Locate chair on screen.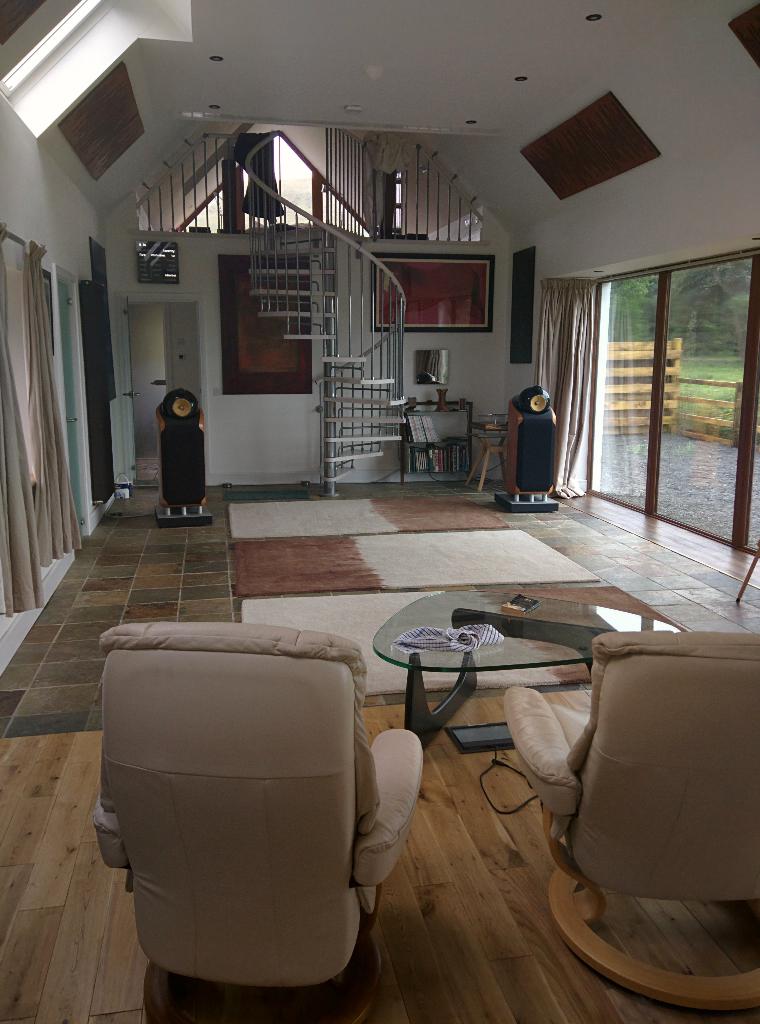
On screen at left=502, top=632, right=759, bottom=1017.
